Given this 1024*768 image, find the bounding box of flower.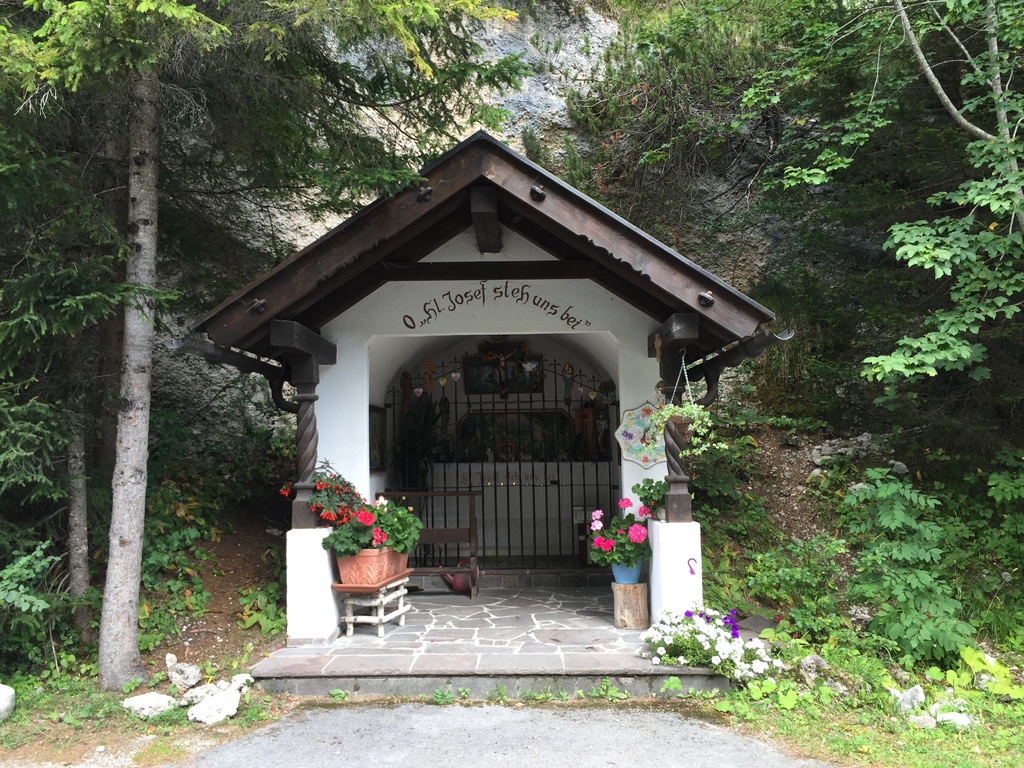
box=[628, 523, 645, 539].
